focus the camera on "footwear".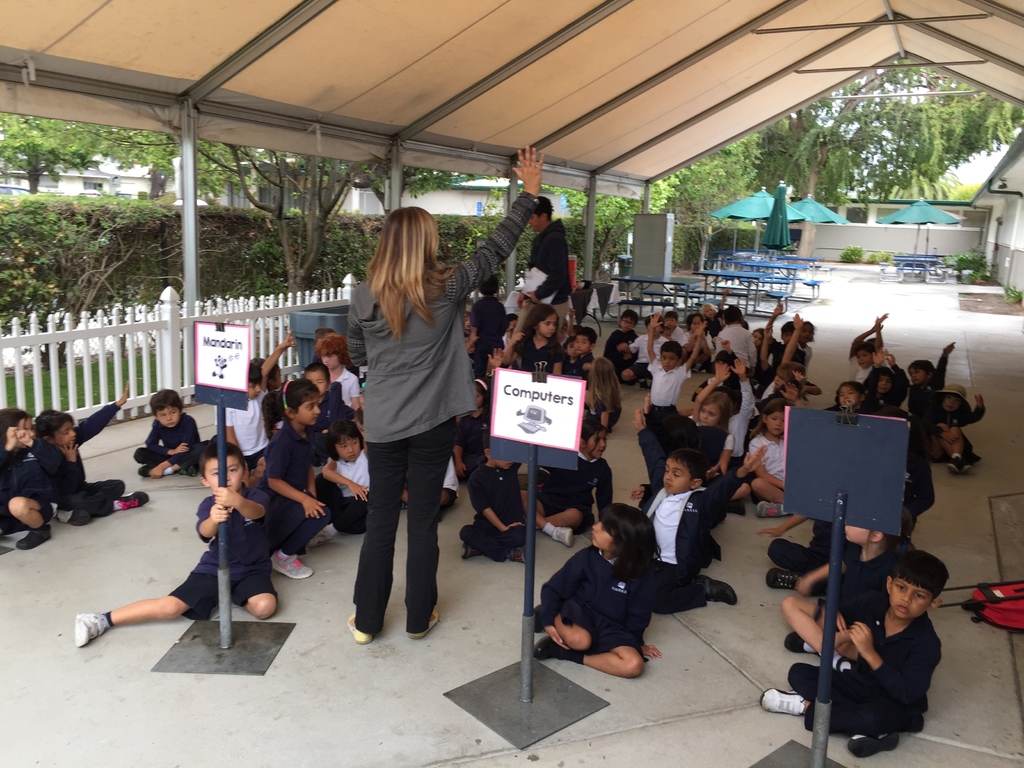
Focus region: rect(537, 630, 572, 663).
